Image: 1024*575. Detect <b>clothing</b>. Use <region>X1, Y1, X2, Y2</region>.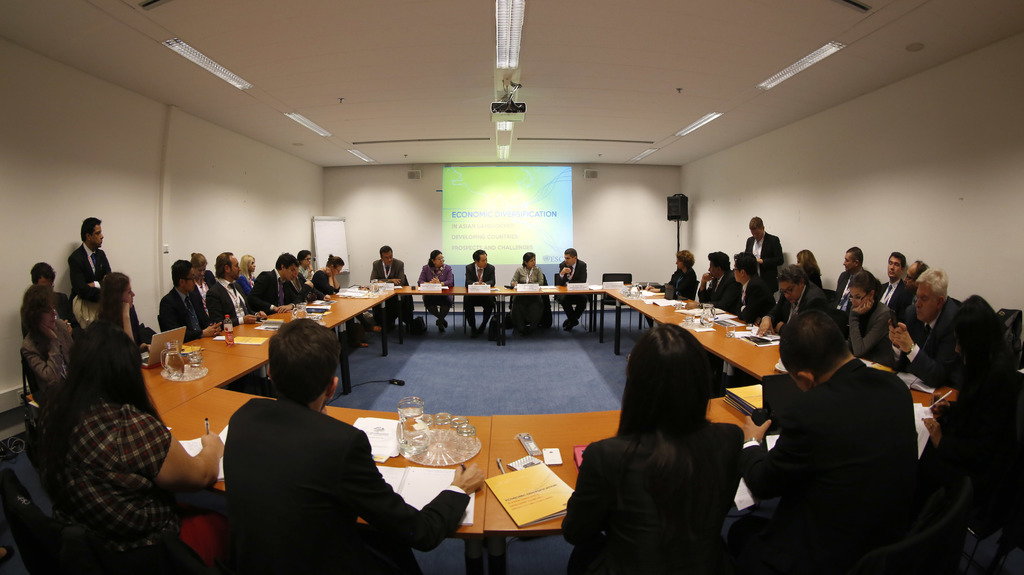
<region>845, 302, 896, 369</region>.
